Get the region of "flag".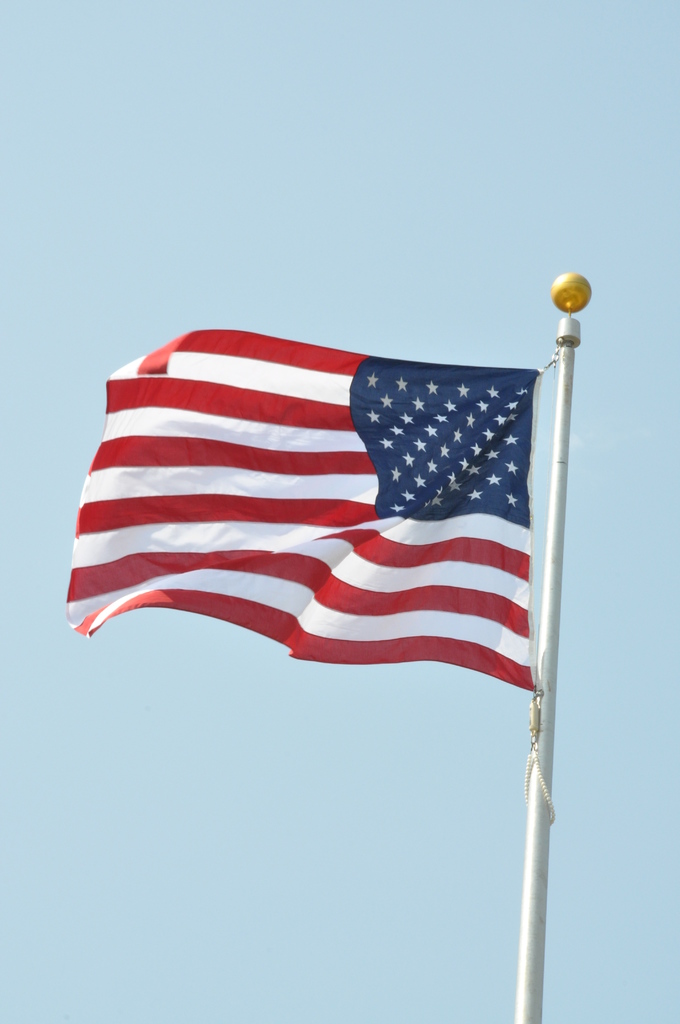
l=59, t=324, r=534, b=678.
